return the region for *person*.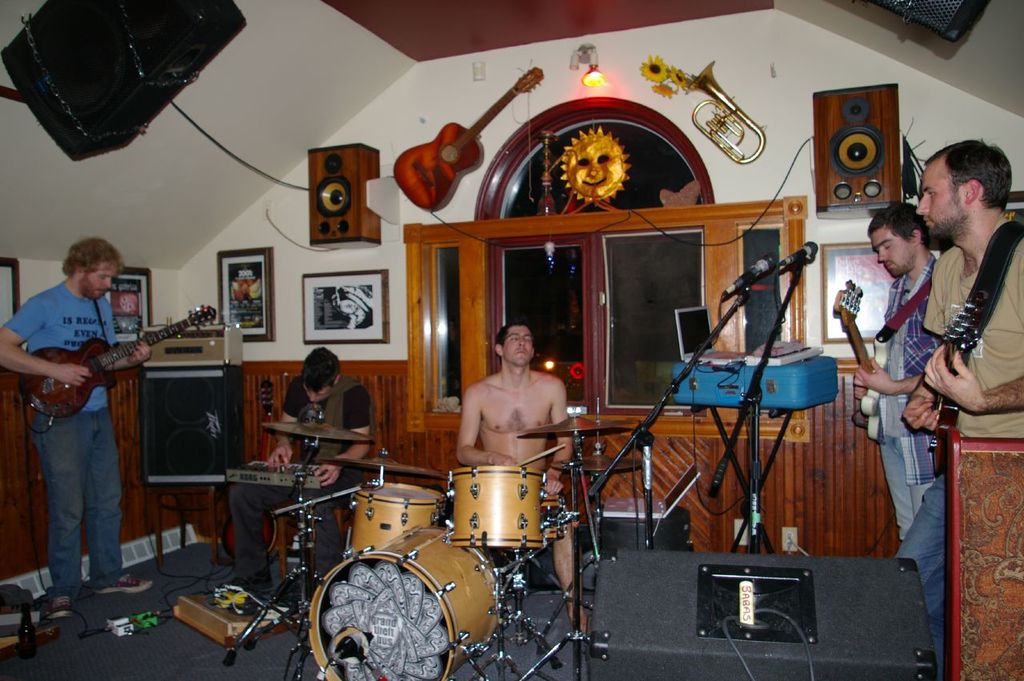
[x1=909, y1=145, x2=1023, y2=673].
